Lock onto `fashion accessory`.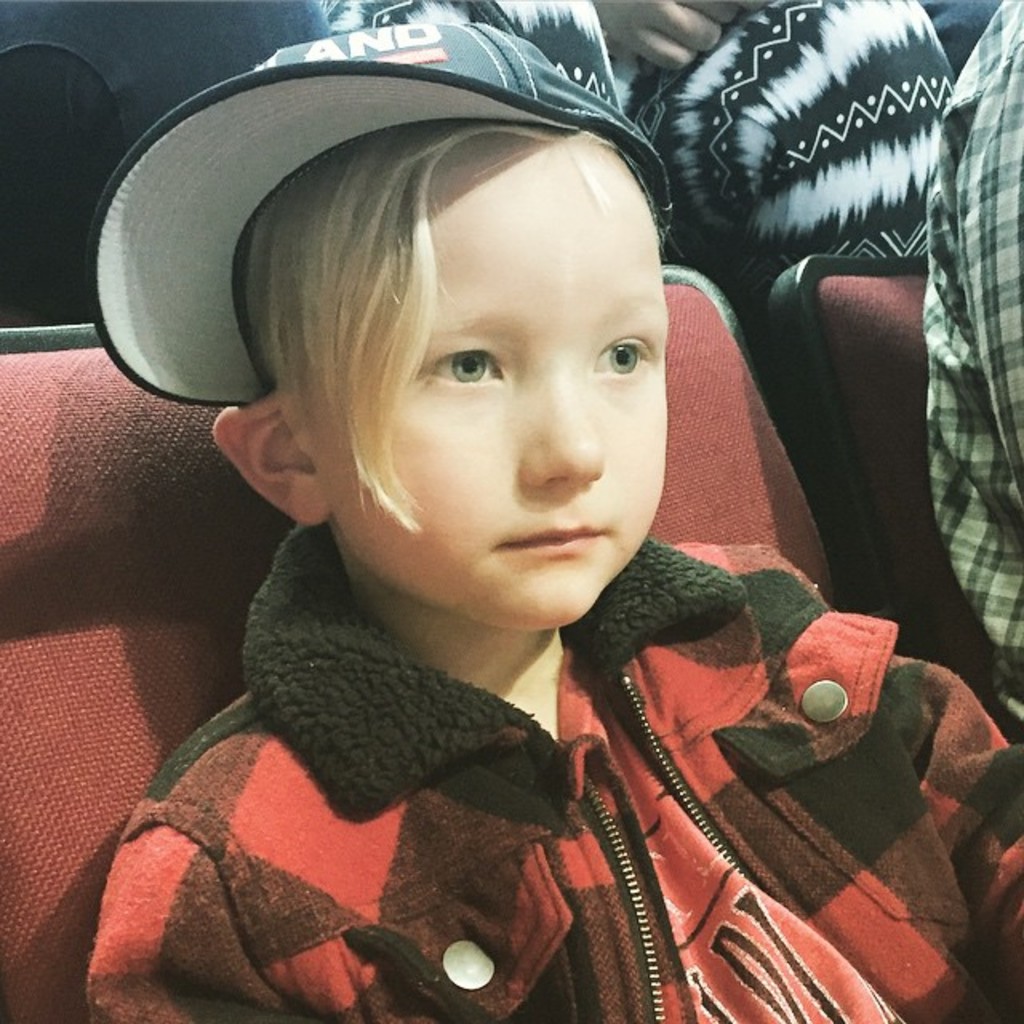
Locked: pyautogui.locateOnScreen(83, 6, 685, 422).
